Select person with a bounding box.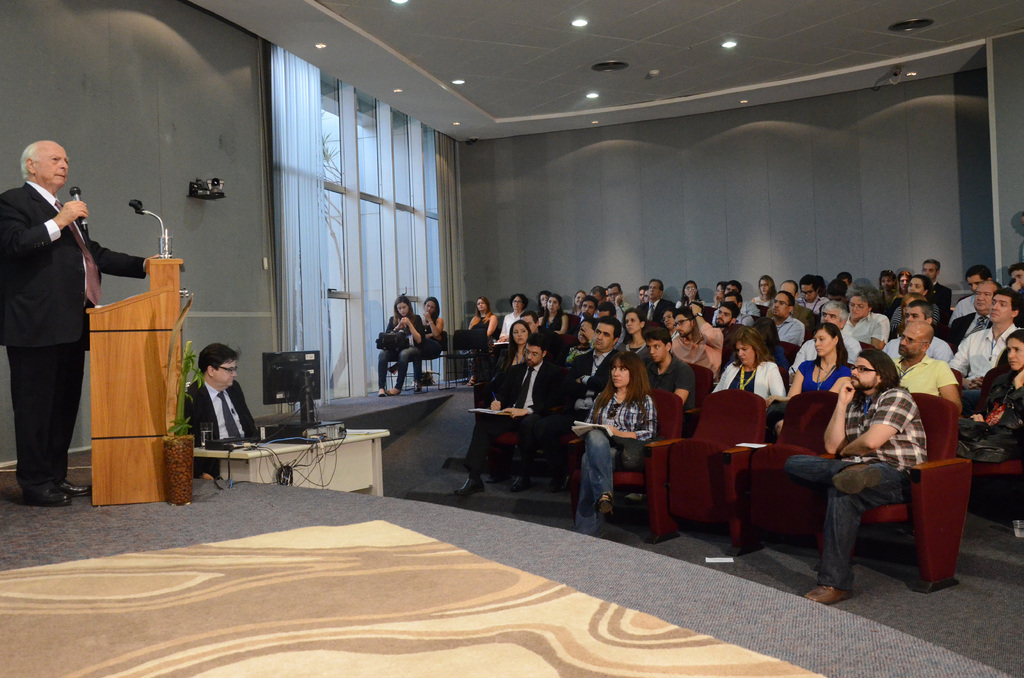
locate(652, 334, 704, 408).
